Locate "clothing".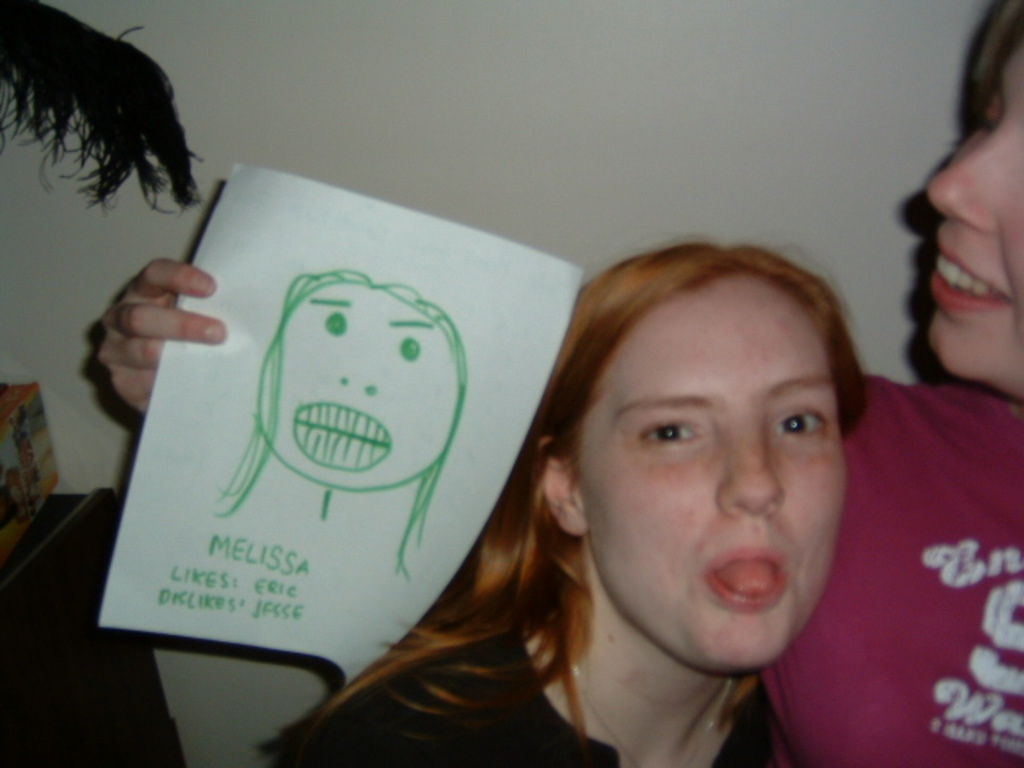
Bounding box: <box>258,611,787,766</box>.
